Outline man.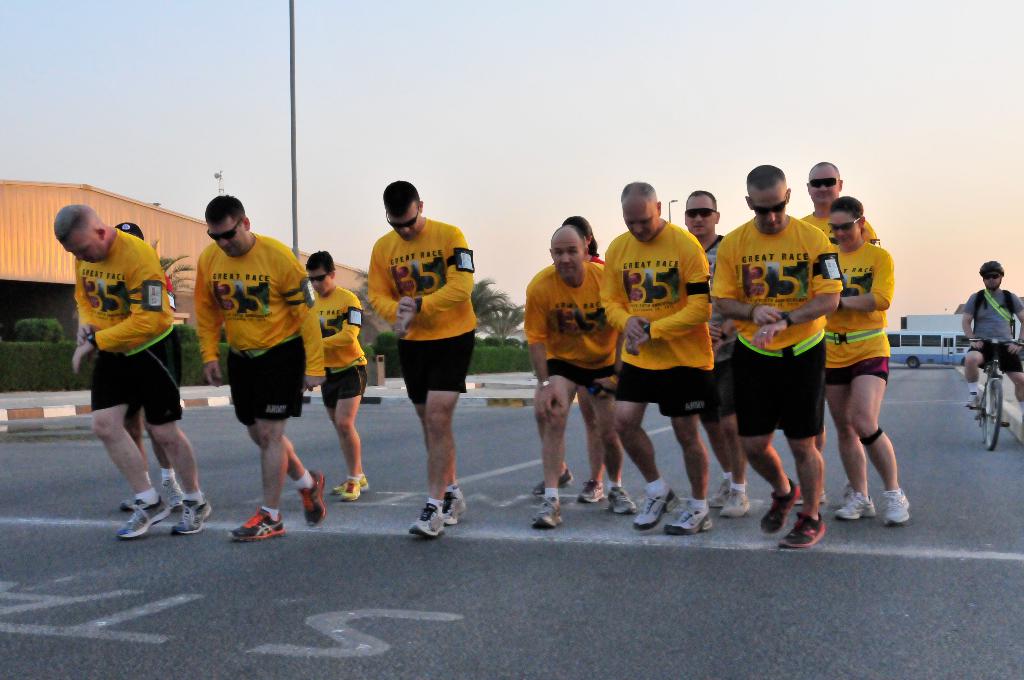
Outline: (525,219,635,528).
